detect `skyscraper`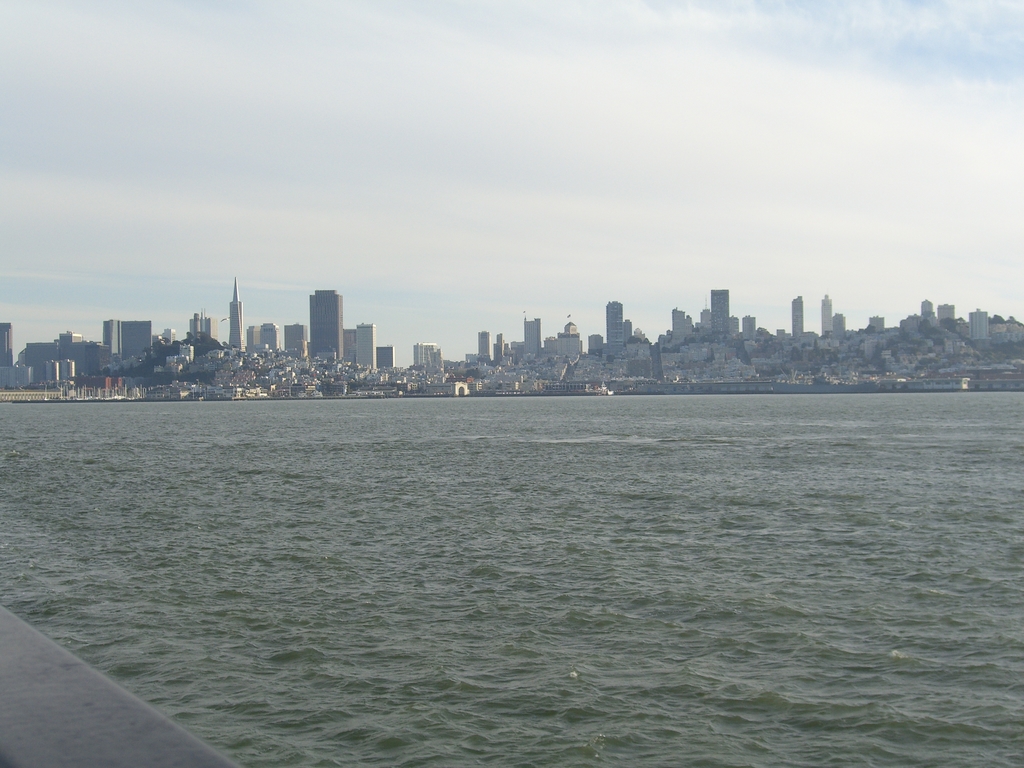
region(599, 296, 623, 340)
